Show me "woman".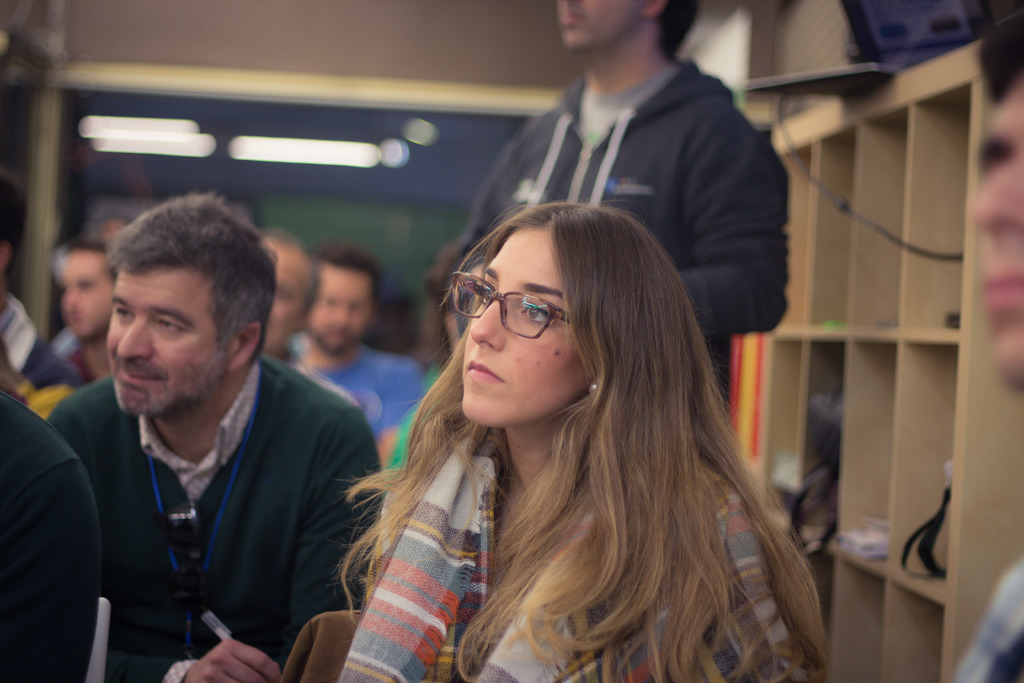
"woman" is here: locate(305, 161, 822, 669).
